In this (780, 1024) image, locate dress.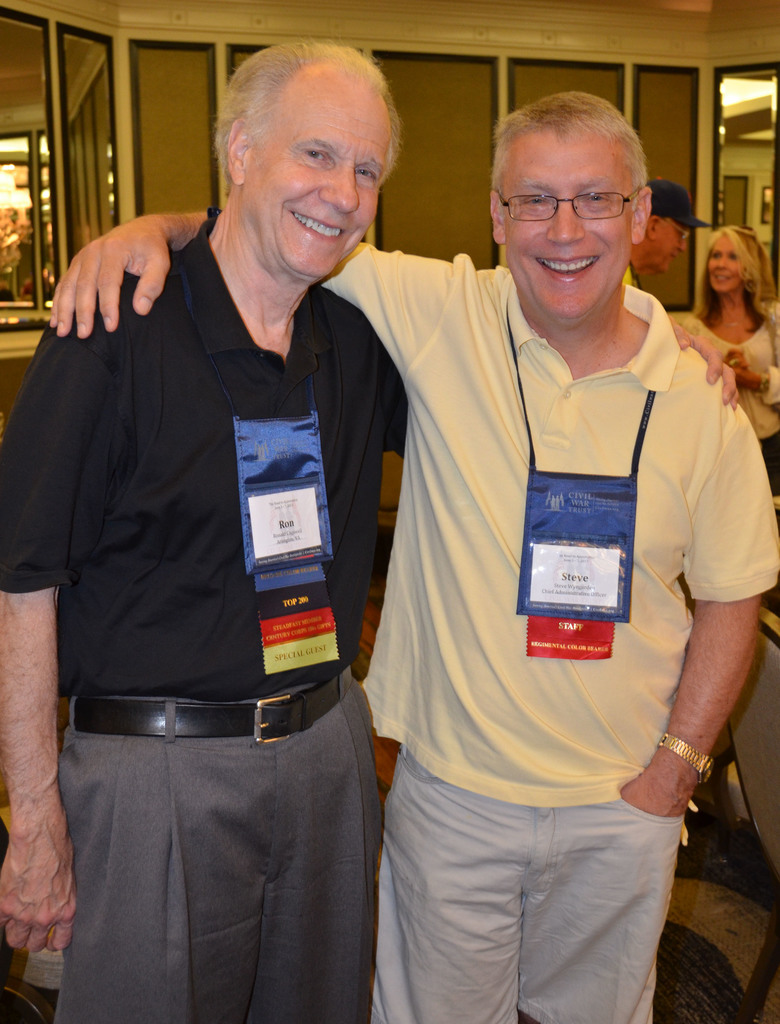
Bounding box: x1=704, y1=298, x2=779, y2=497.
